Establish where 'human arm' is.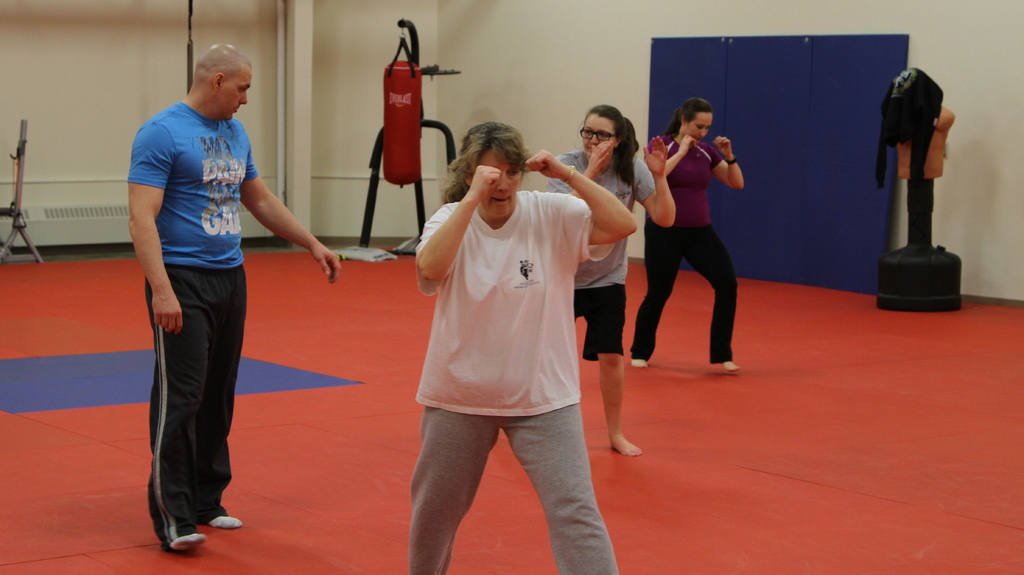
Established at detection(710, 138, 743, 190).
